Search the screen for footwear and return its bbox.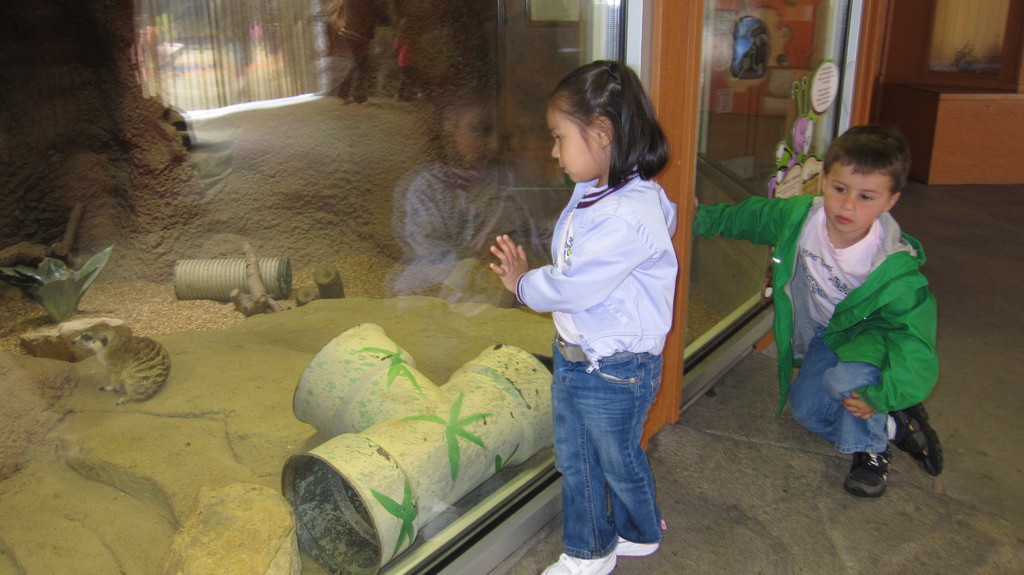
Found: [x1=617, y1=518, x2=668, y2=558].
